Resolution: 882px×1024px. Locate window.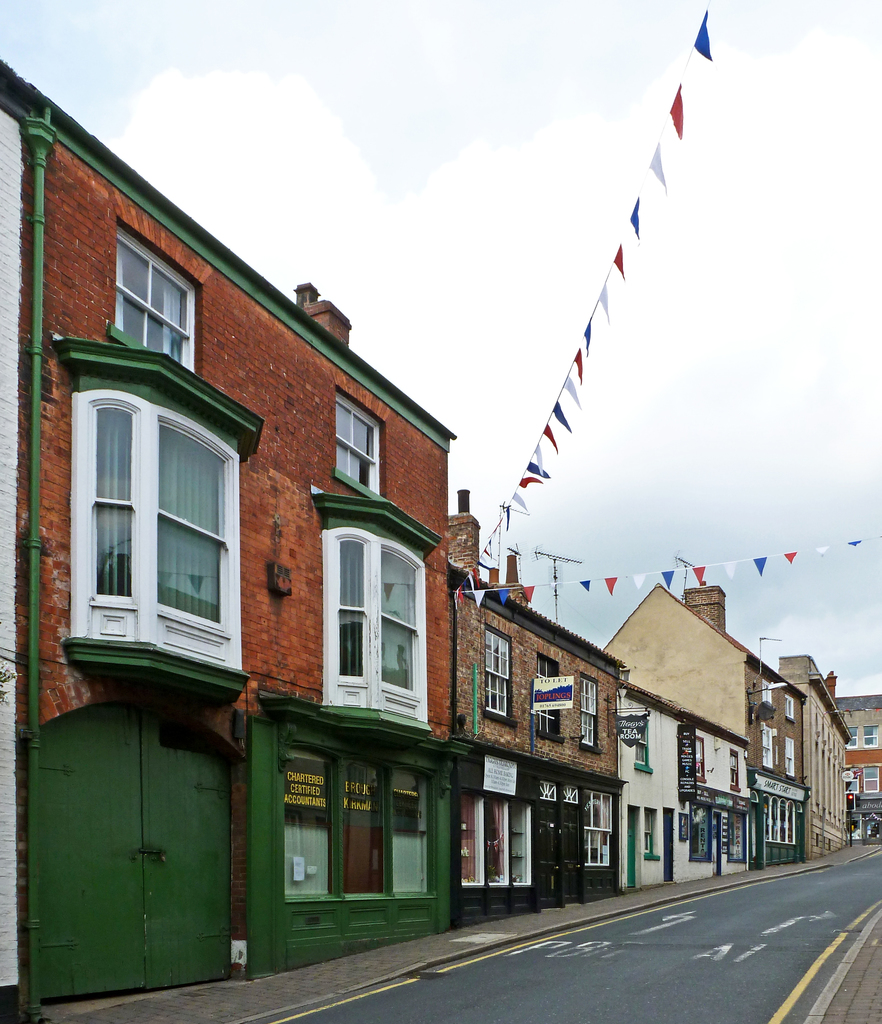
region(761, 683, 773, 711).
